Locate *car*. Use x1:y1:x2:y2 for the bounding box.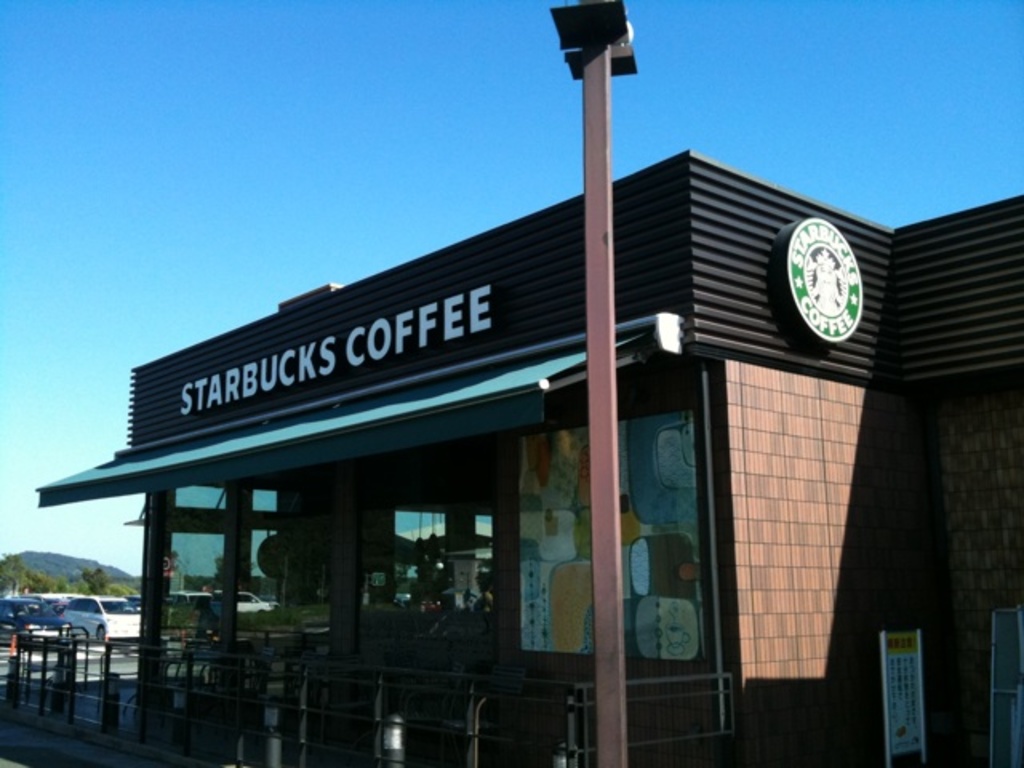
0:602:75:650.
